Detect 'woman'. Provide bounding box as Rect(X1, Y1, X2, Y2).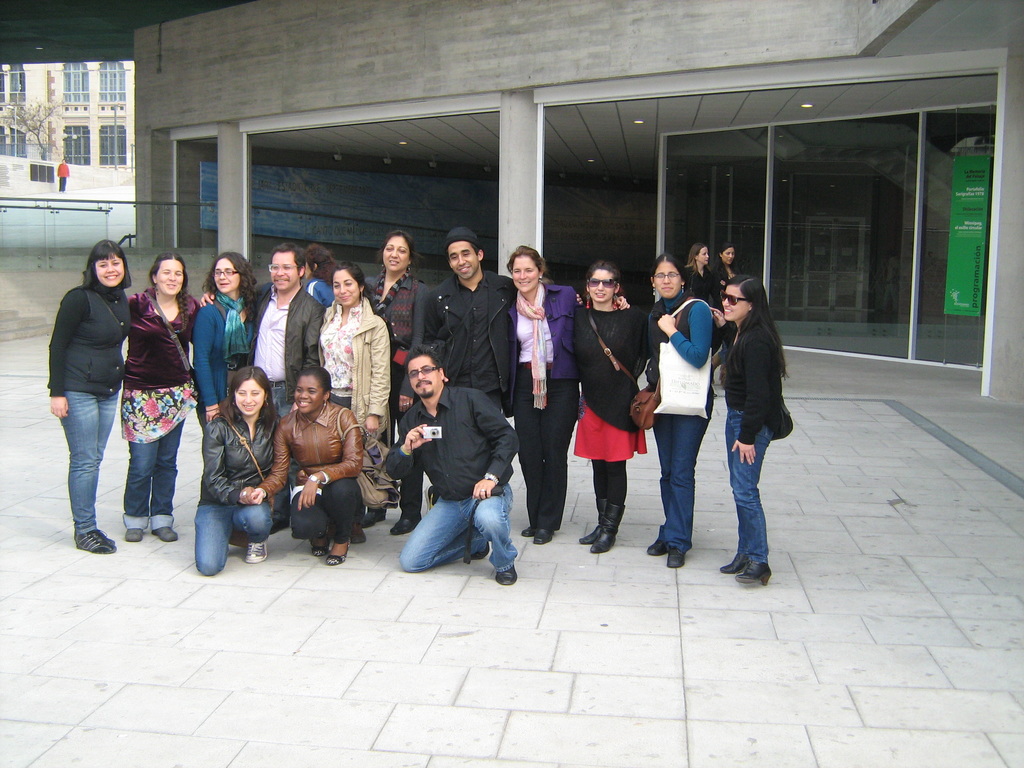
Rect(319, 264, 390, 545).
